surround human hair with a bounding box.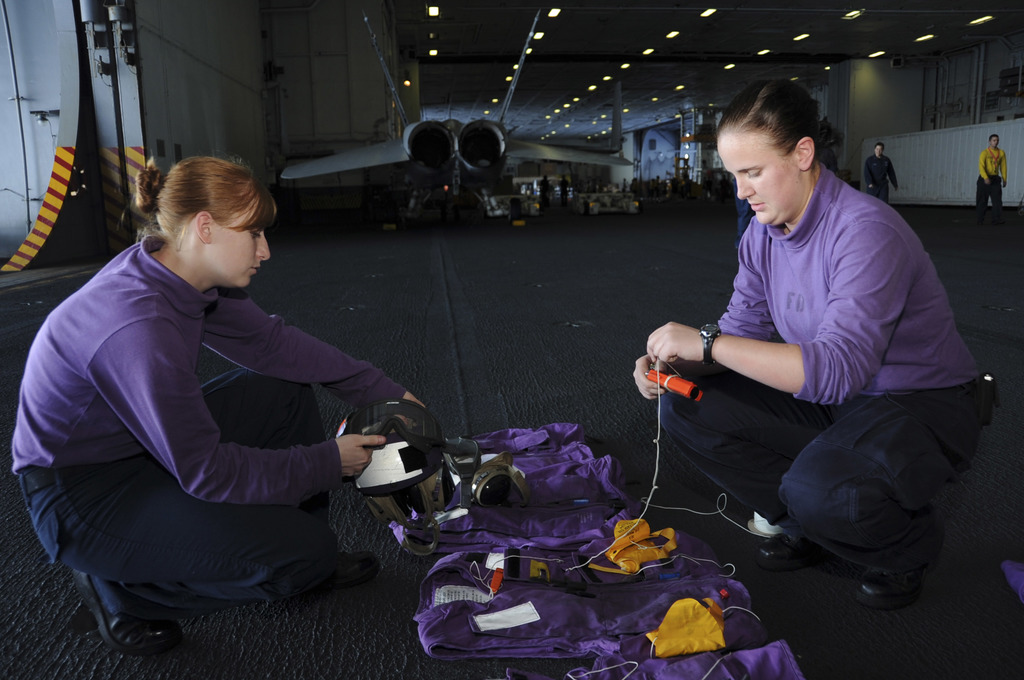
710 76 863 188.
